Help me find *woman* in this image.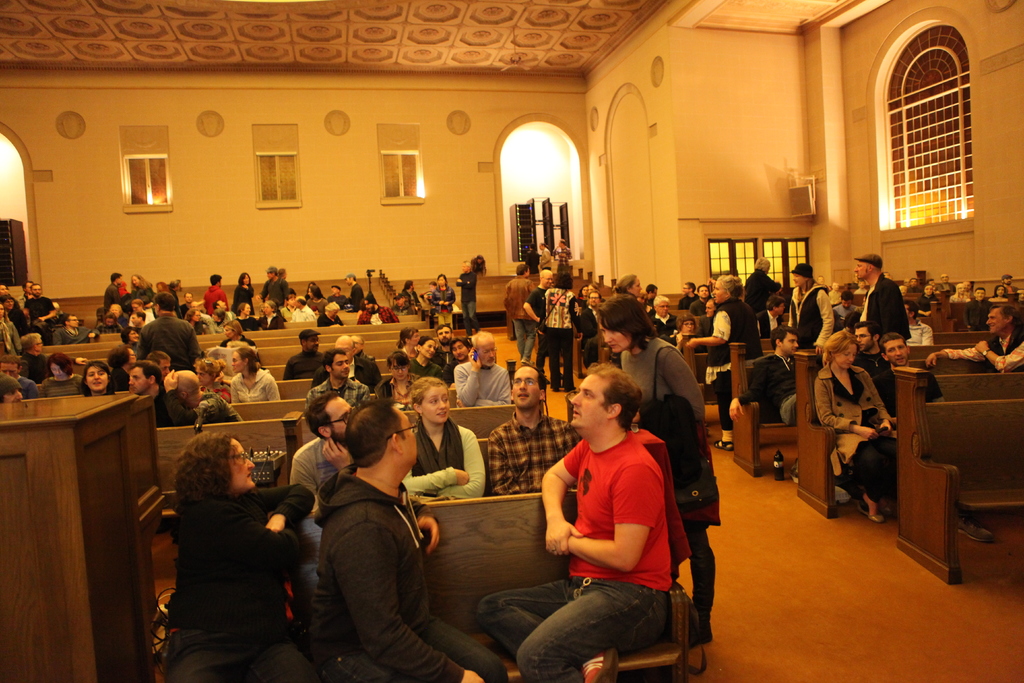
Found it: pyautogui.locateOnScreen(951, 283, 971, 302).
